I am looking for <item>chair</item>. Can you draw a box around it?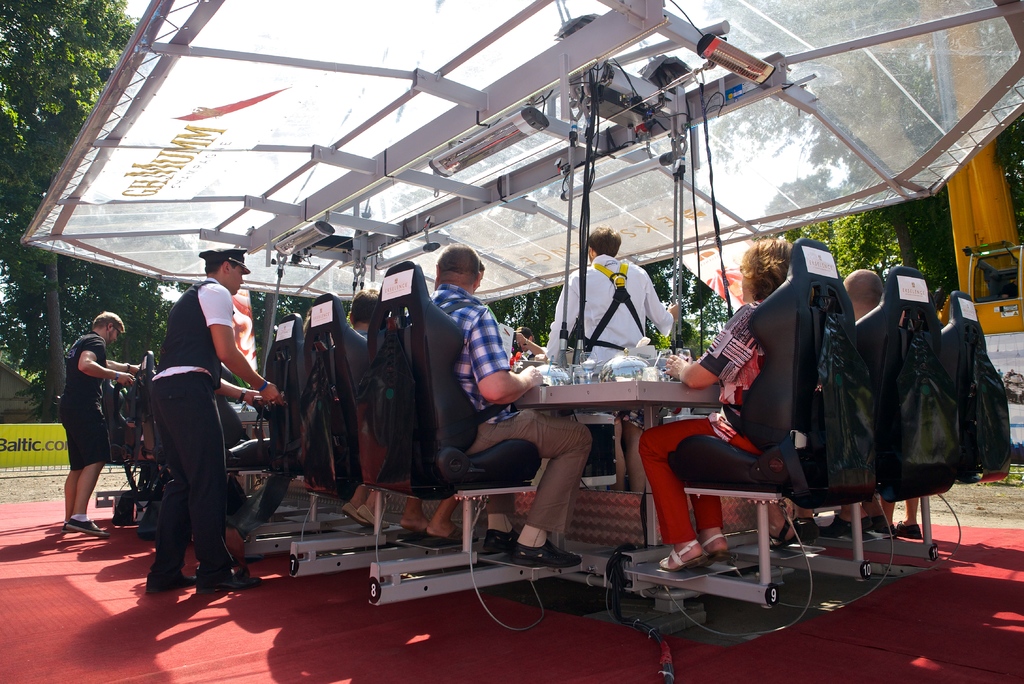
Sure, the bounding box is bbox=[257, 310, 310, 520].
